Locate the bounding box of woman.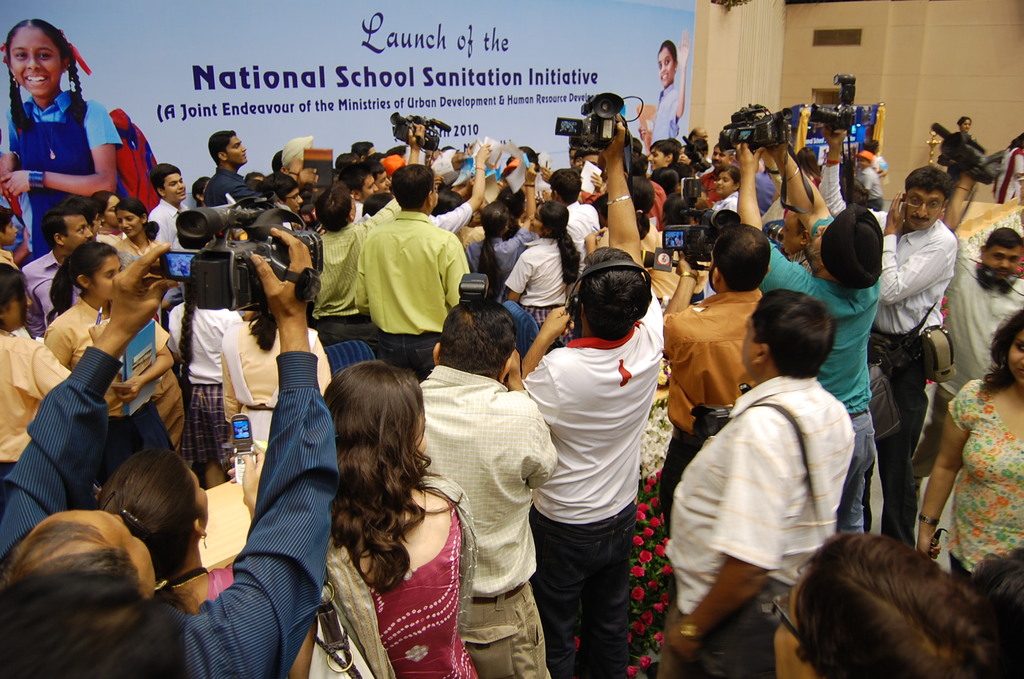
Bounding box: 774 142 825 218.
